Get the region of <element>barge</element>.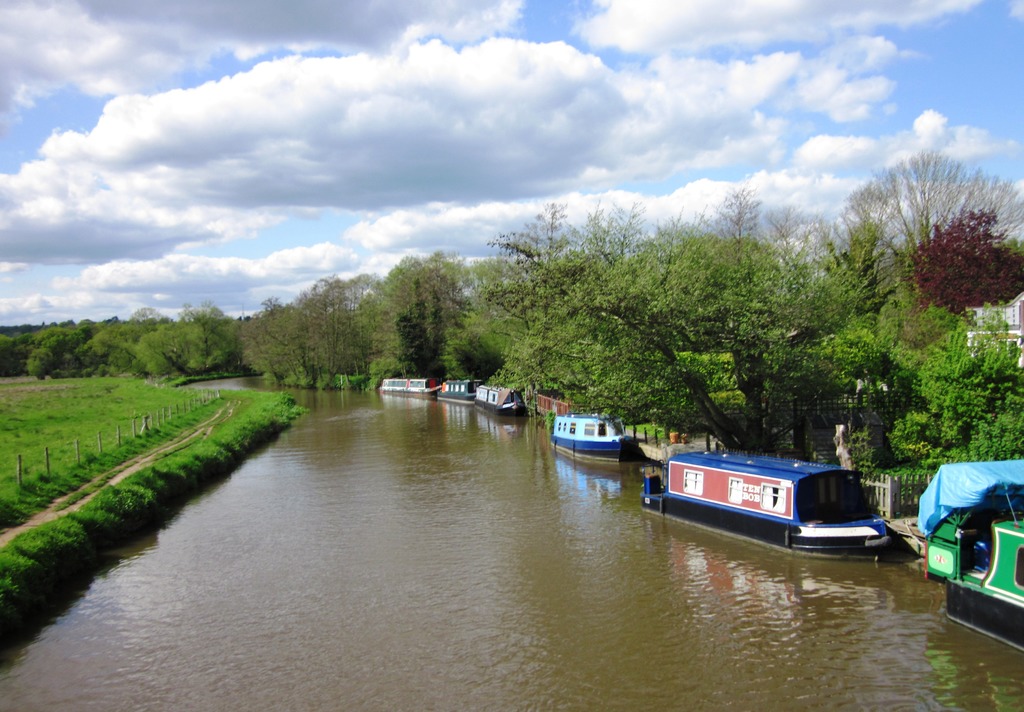
select_region(380, 379, 438, 394).
